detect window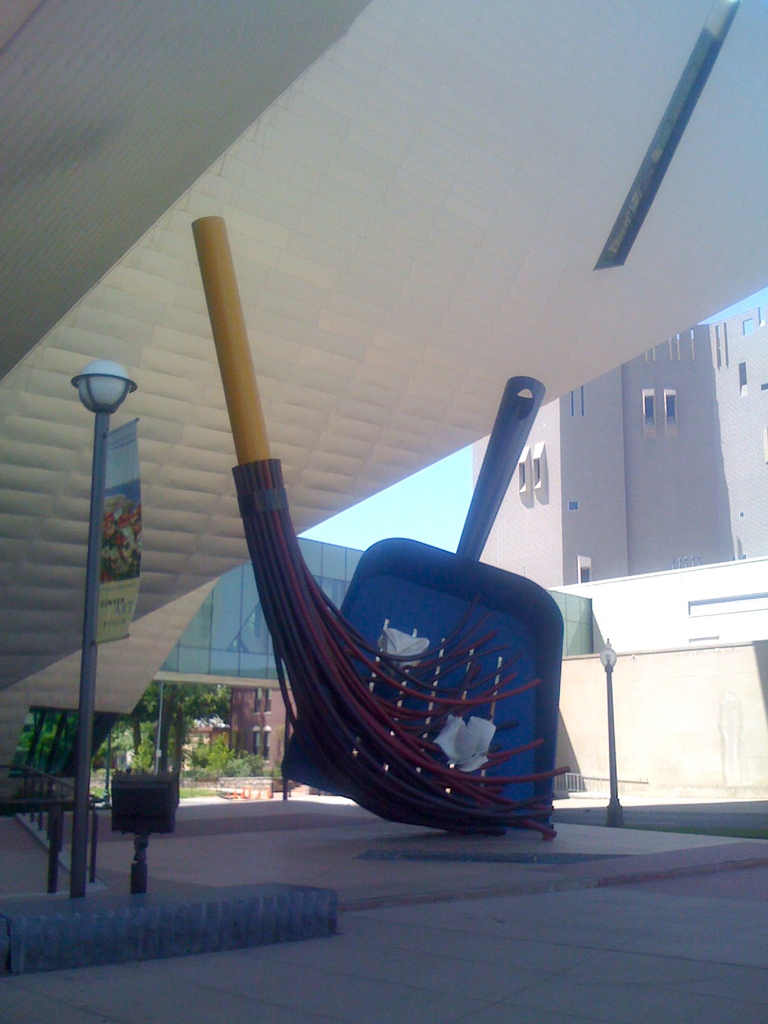
[left=516, top=462, right=530, bottom=493]
